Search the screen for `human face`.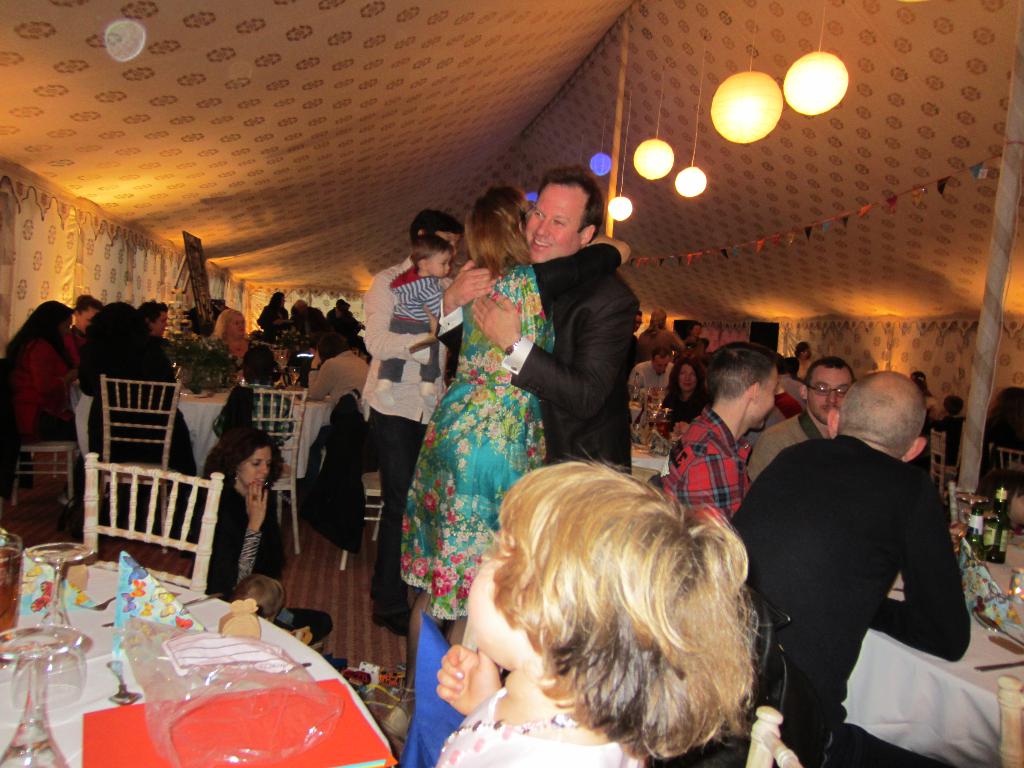
Found at 758,365,781,431.
